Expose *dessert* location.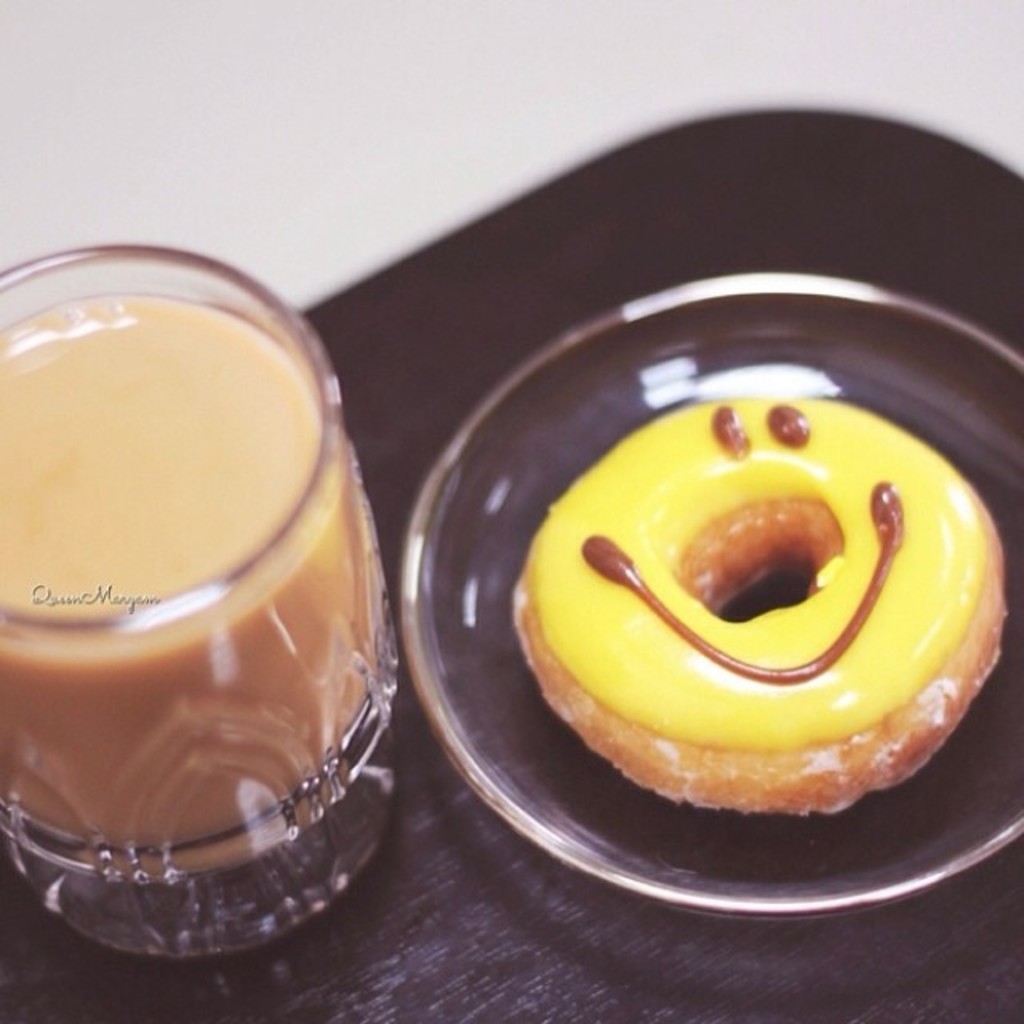
Exposed at 506/347/952/832.
